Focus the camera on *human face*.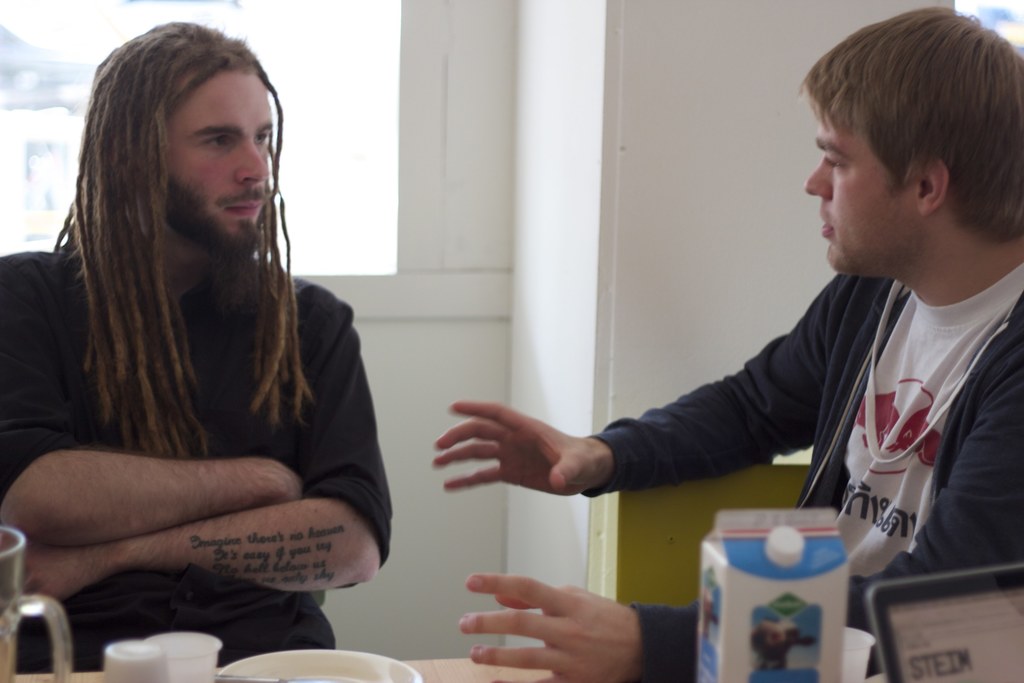
Focus region: (left=801, top=118, right=918, bottom=278).
